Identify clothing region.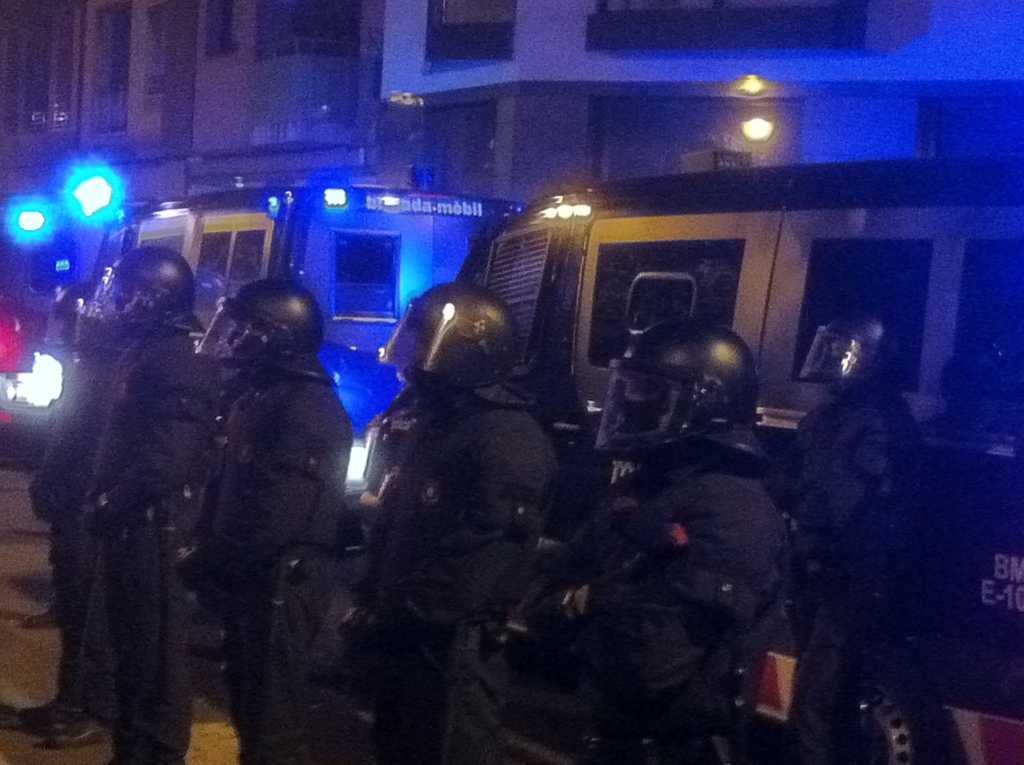
Region: Rect(366, 385, 556, 764).
